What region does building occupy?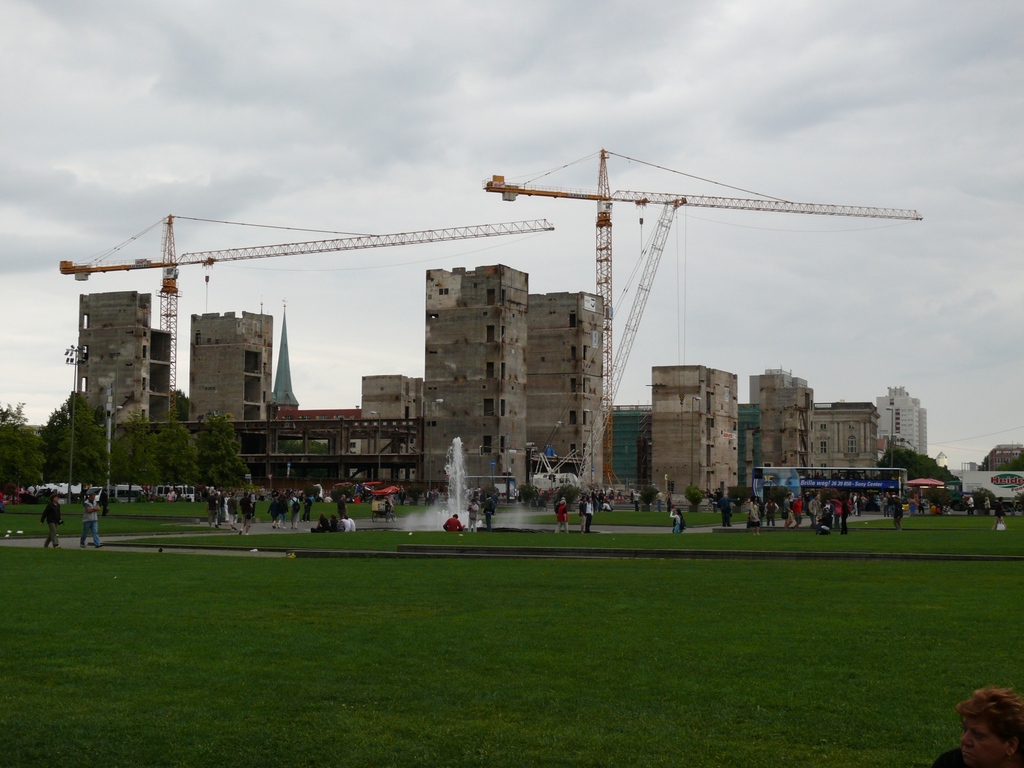
l=77, t=286, r=164, b=422.
